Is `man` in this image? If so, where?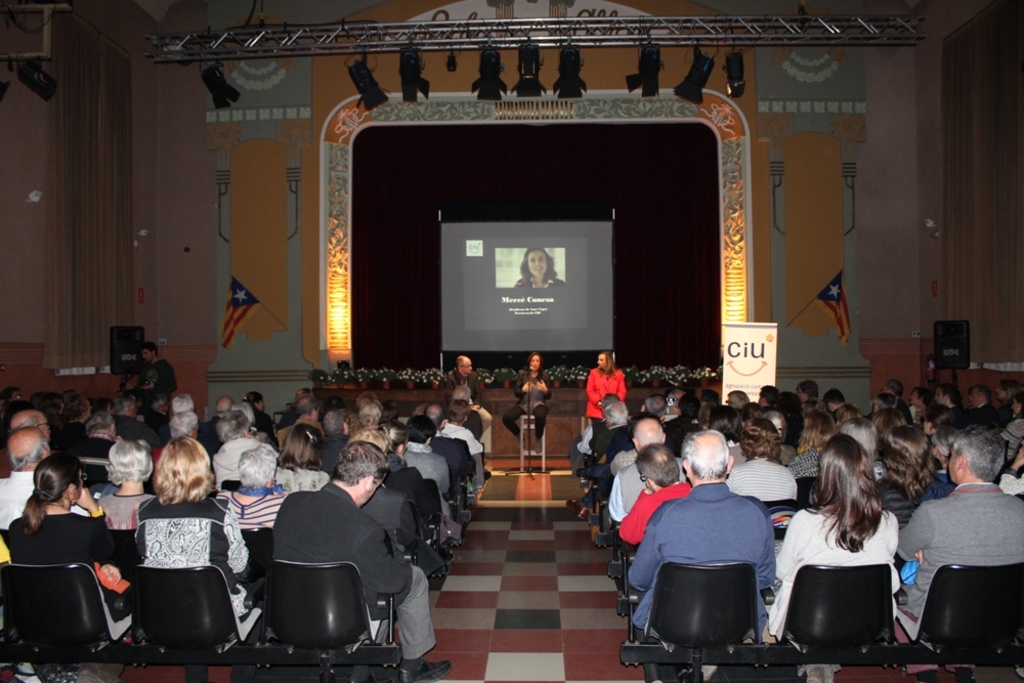
Yes, at pyautogui.locateOnScreen(437, 405, 483, 456).
